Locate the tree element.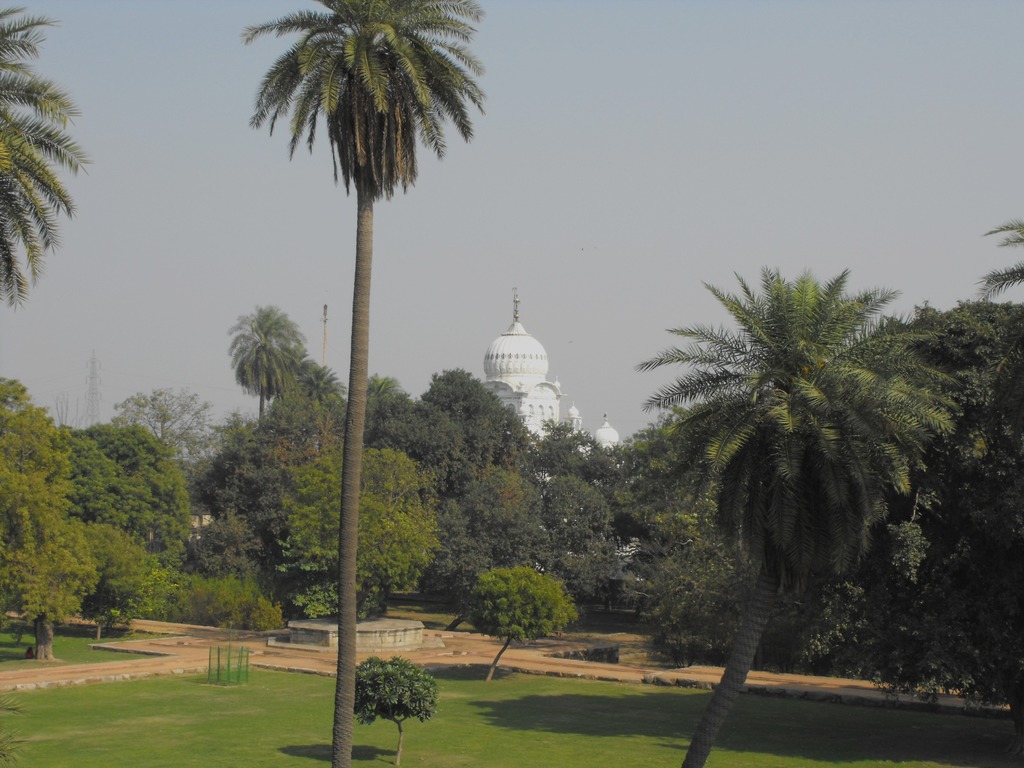
Element bbox: {"left": 70, "top": 521, "right": 144, "bottom": 641}.
